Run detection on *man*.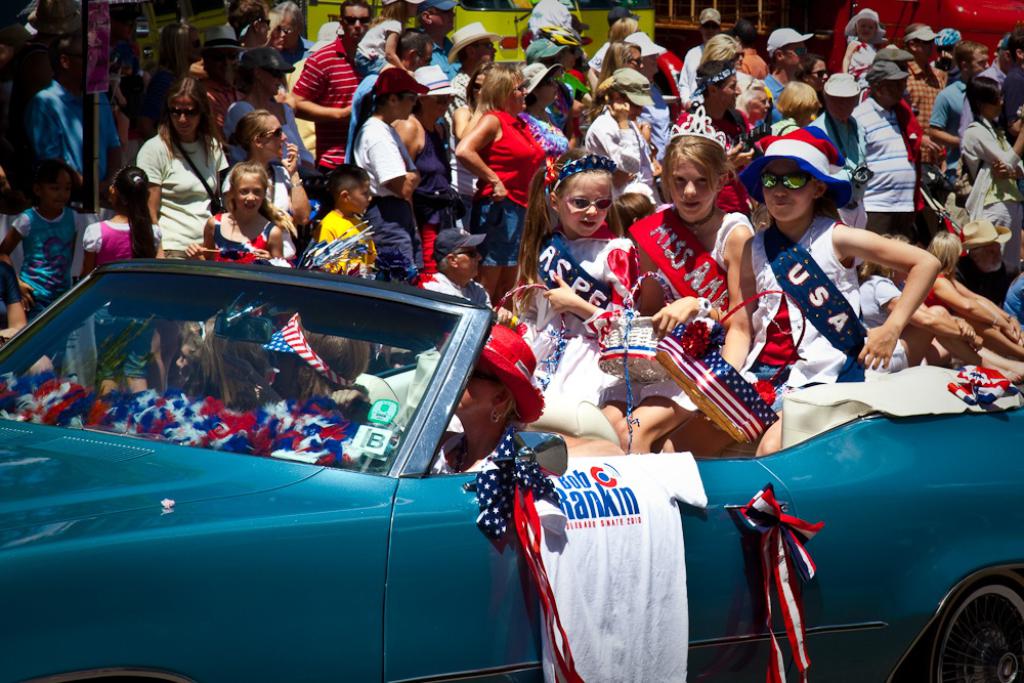
Result: BBox(736, 123, 949, 398).
